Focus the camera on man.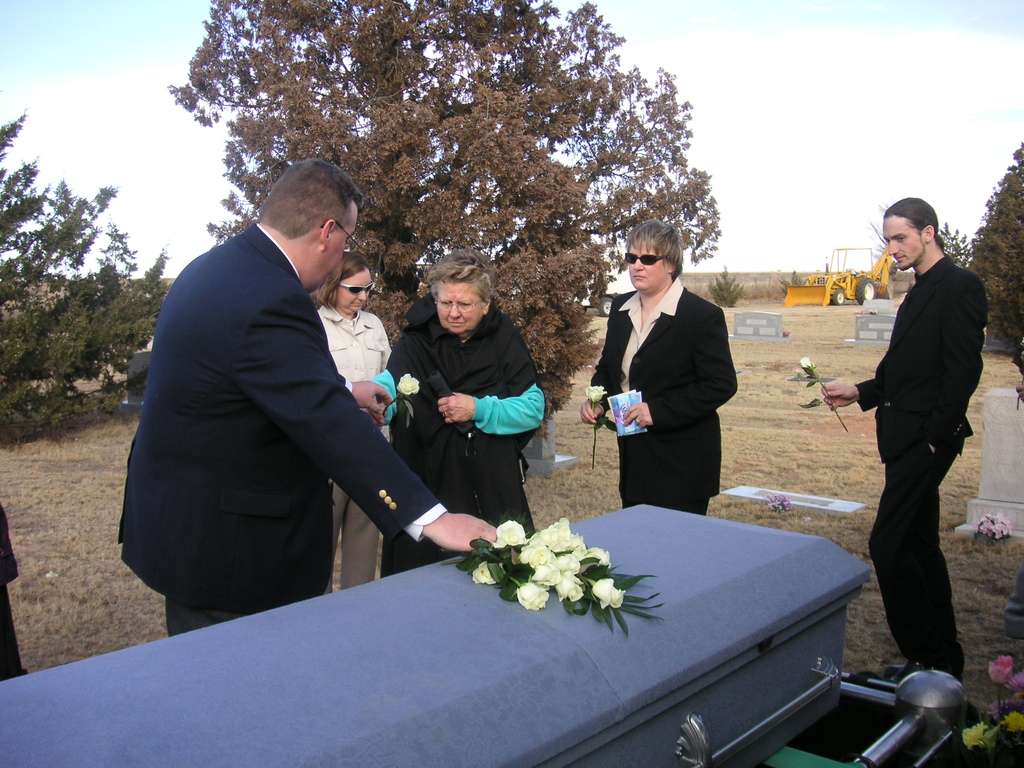
Focus region: 116 160 495 639.
